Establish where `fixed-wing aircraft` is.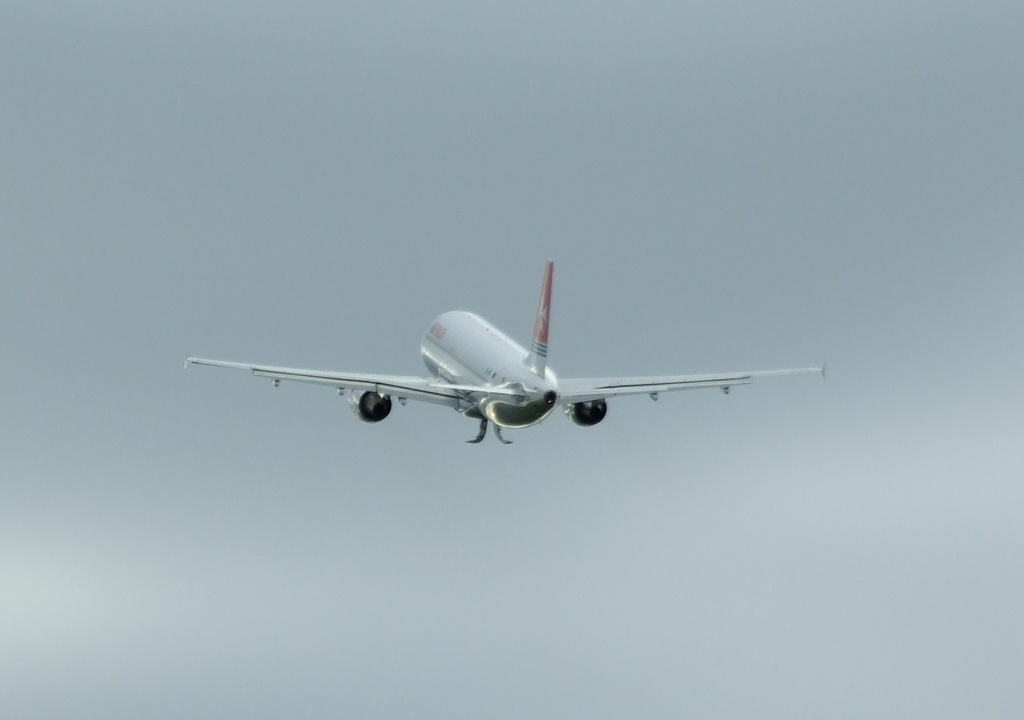
Established at region(180, 255, 825, 444).
